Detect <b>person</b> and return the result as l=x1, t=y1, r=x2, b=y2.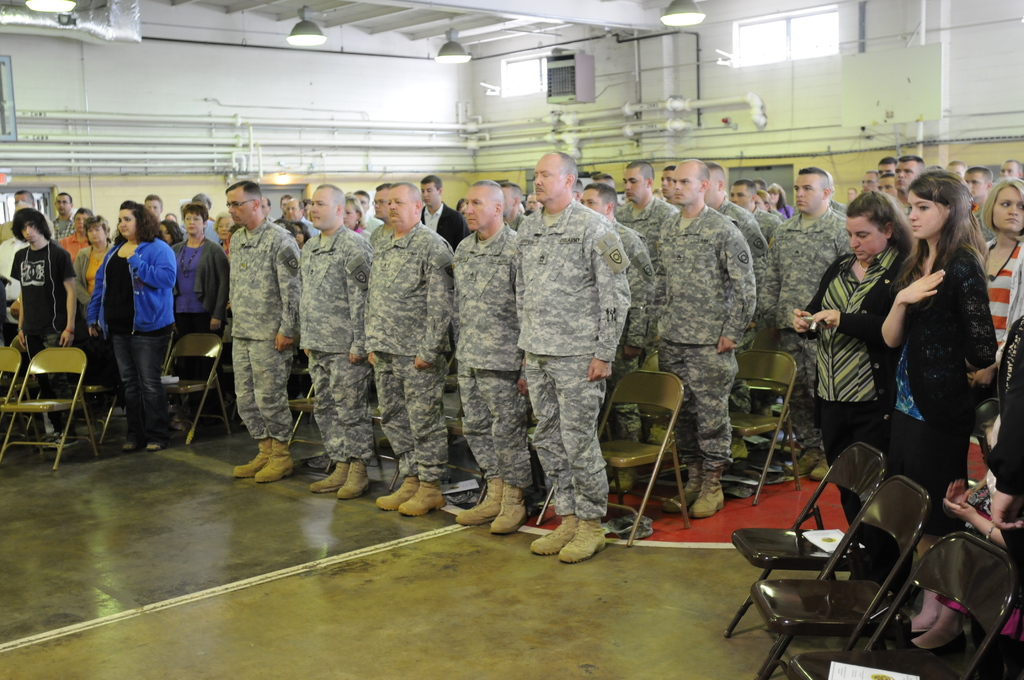
l=282, t=193, r=328, b=239.
